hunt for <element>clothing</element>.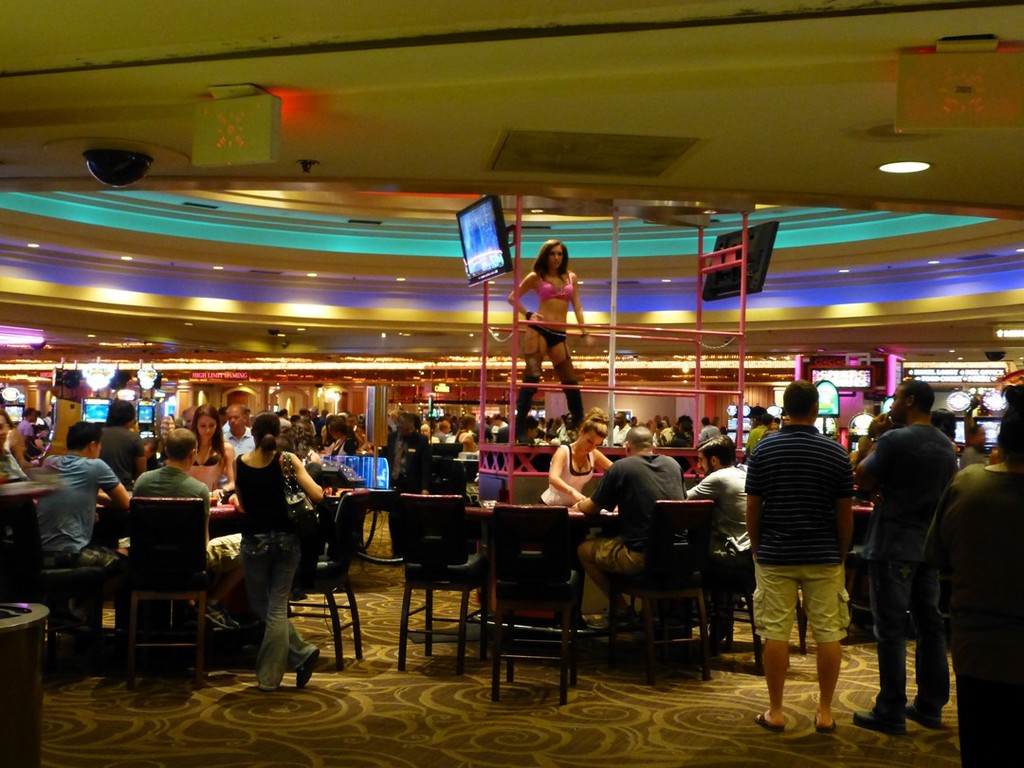
Hunted down at <box>655,426,694,449</box>.
